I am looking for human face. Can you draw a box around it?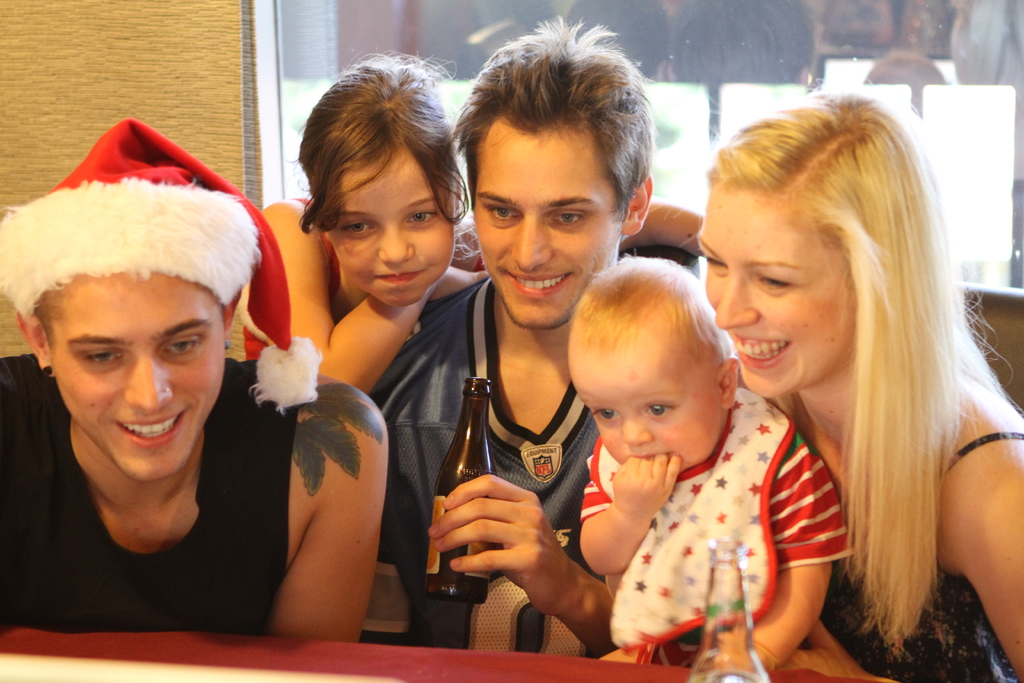
Sure, the bounding box is locate(326, 146, 454, 308).
